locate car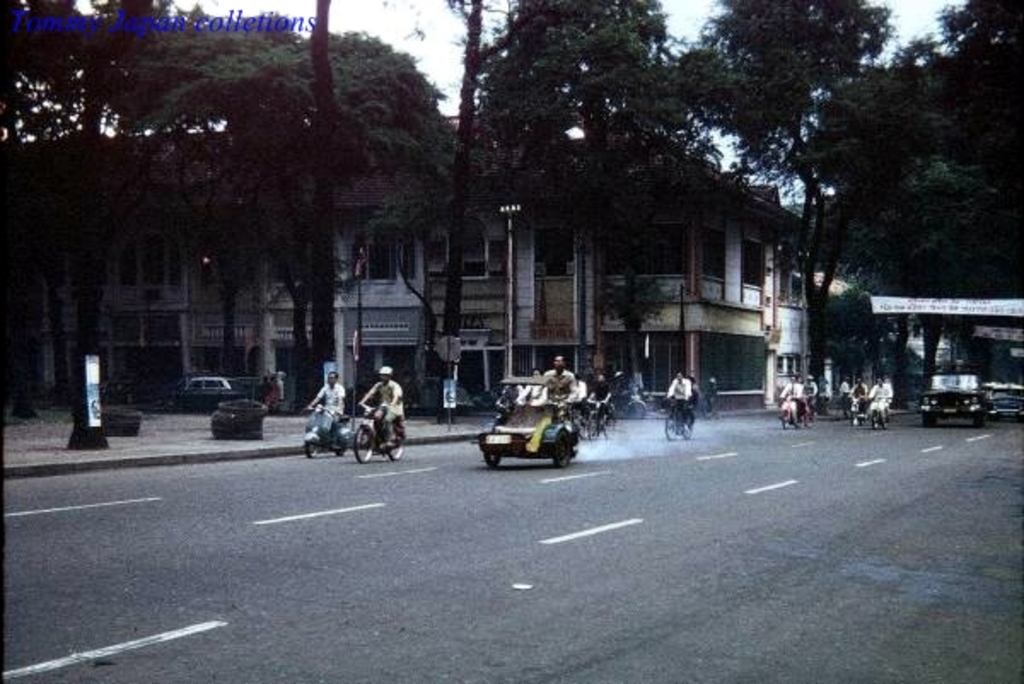
<region>101, 377, 157, 401</region>
